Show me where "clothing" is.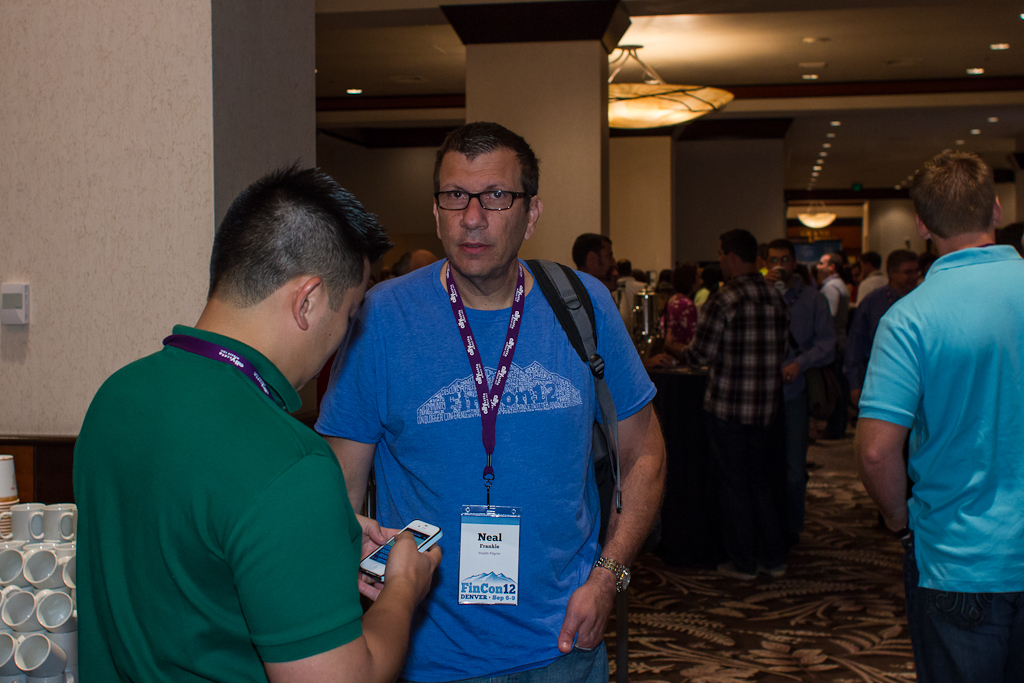
"clothing" is at {"left": 853, "top": 263, "right": 883, "bottom": 312}.
